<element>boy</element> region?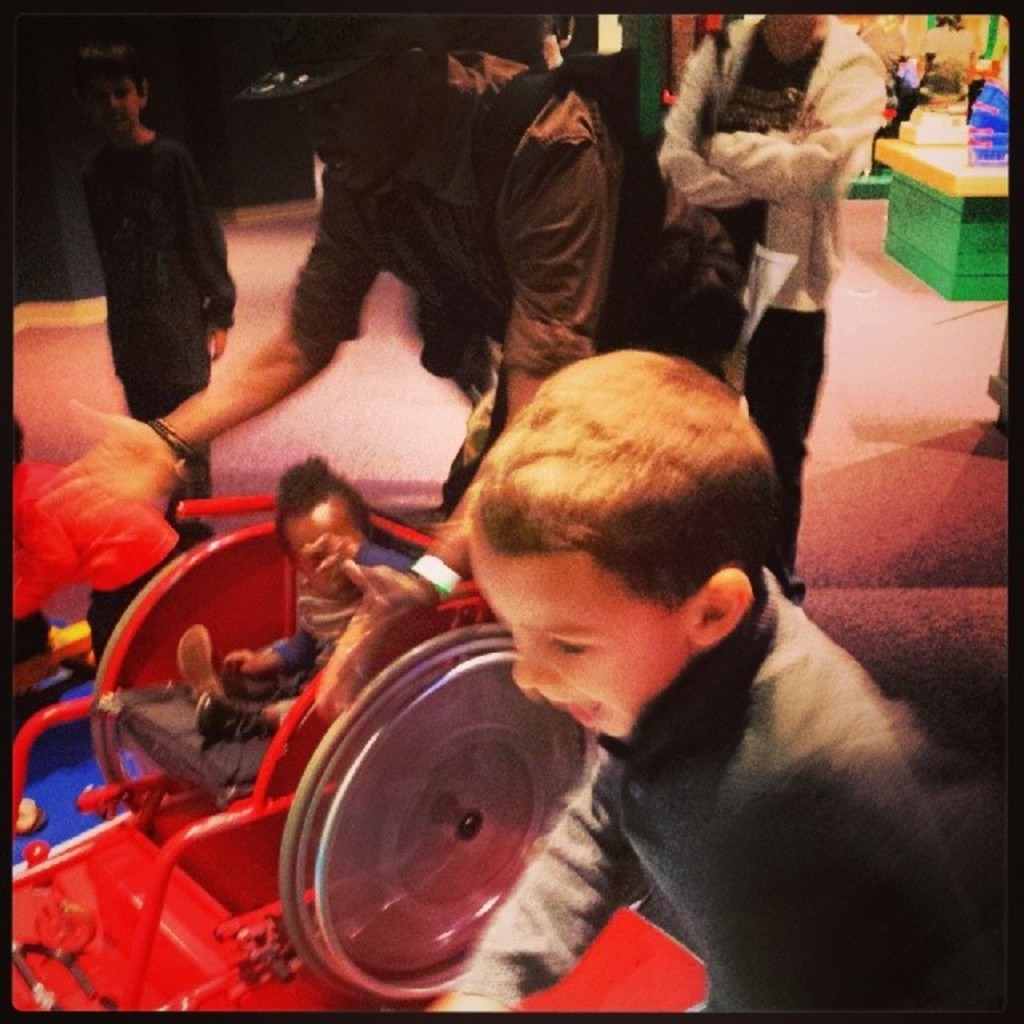
box(344, 330, 920, 1006)
